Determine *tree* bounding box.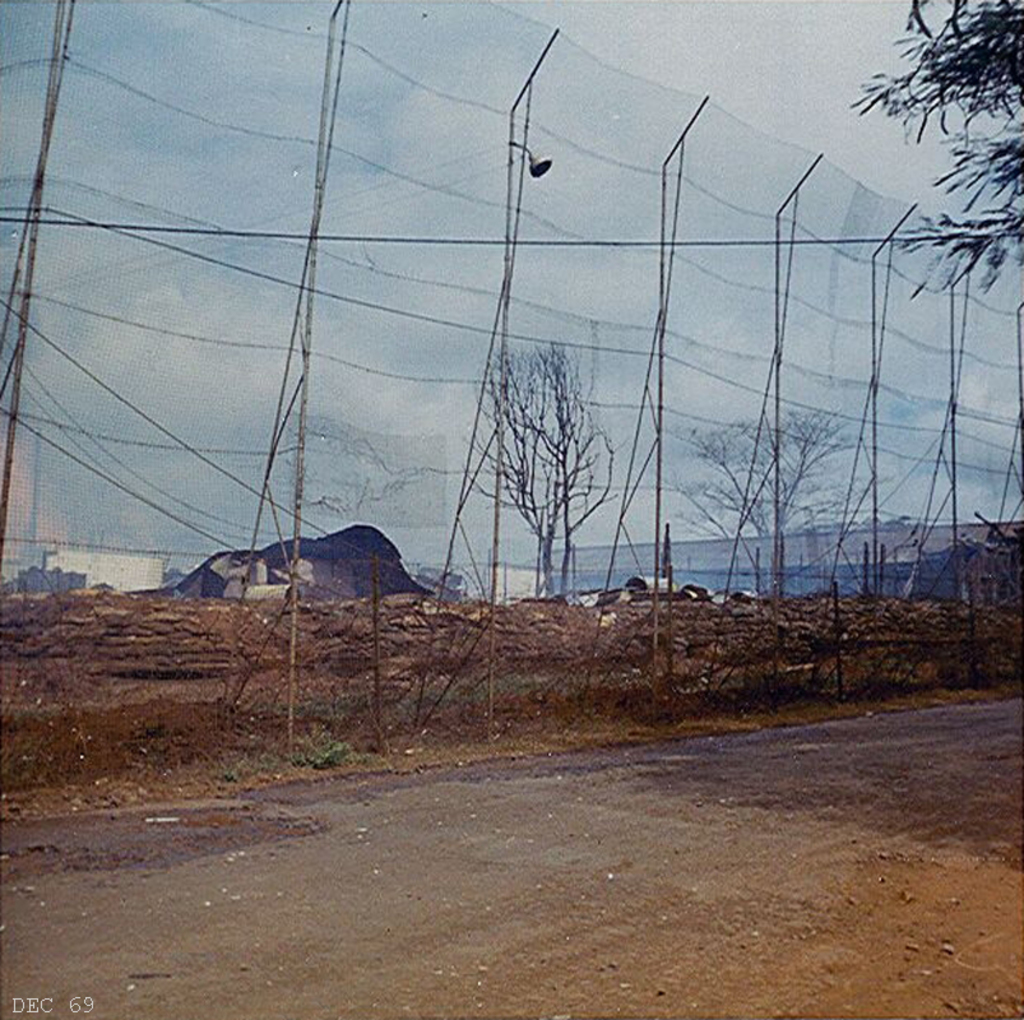
Determined: 657,412,872,595.
